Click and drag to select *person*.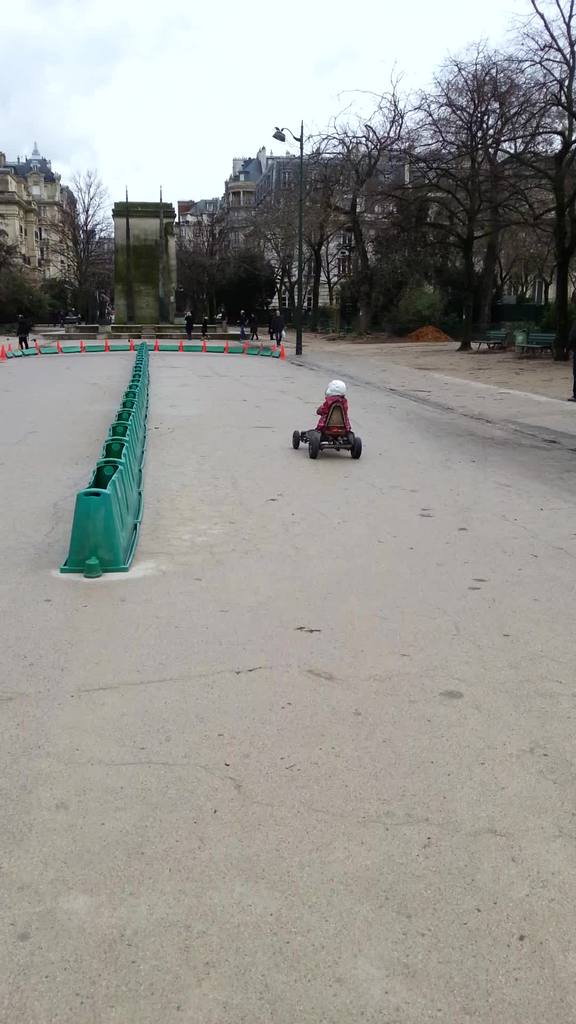
Selection: 182:311:193:339.
